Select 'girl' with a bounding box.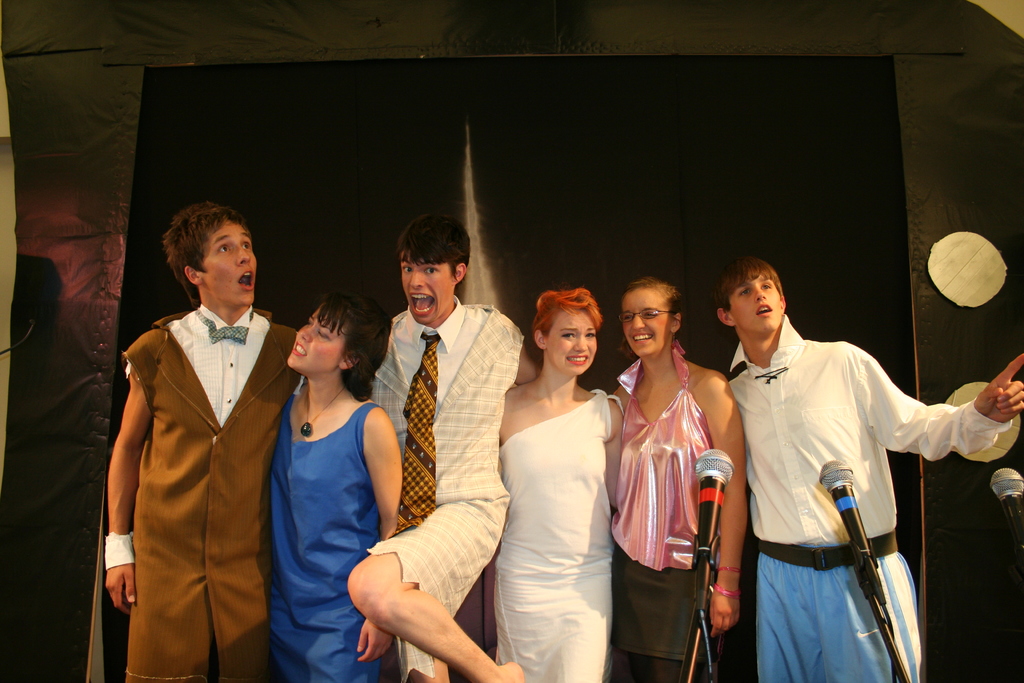
<box>609,277,750,682</box>.
